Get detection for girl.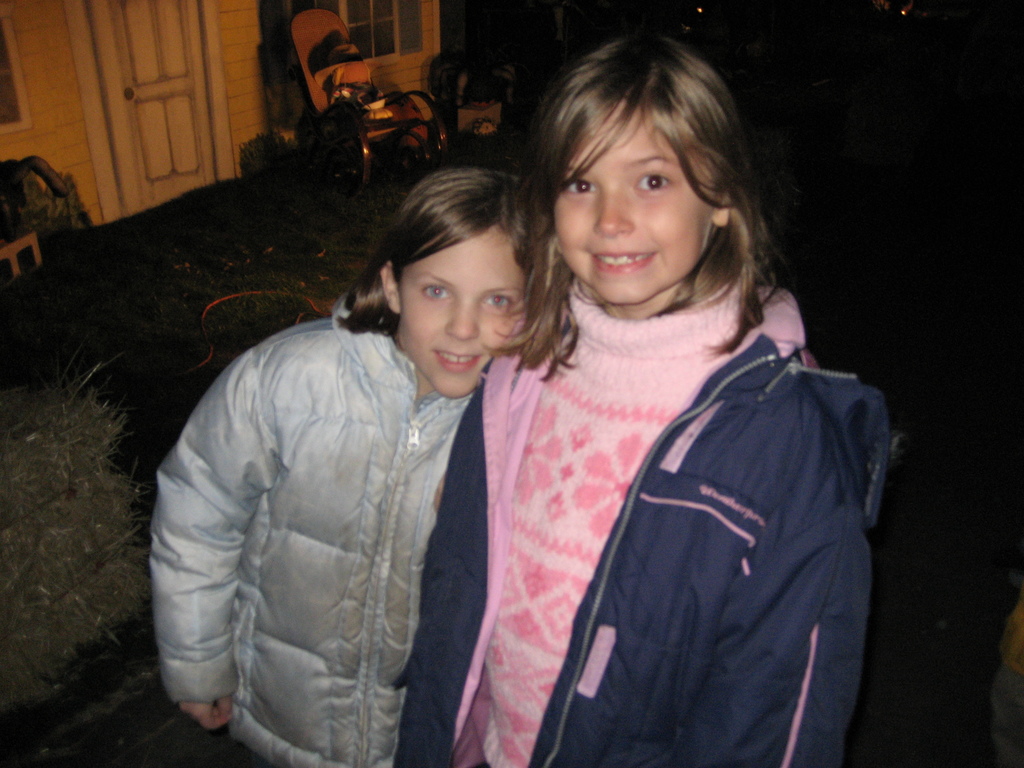
Detection: Rect(145, 163, 531, 767).
